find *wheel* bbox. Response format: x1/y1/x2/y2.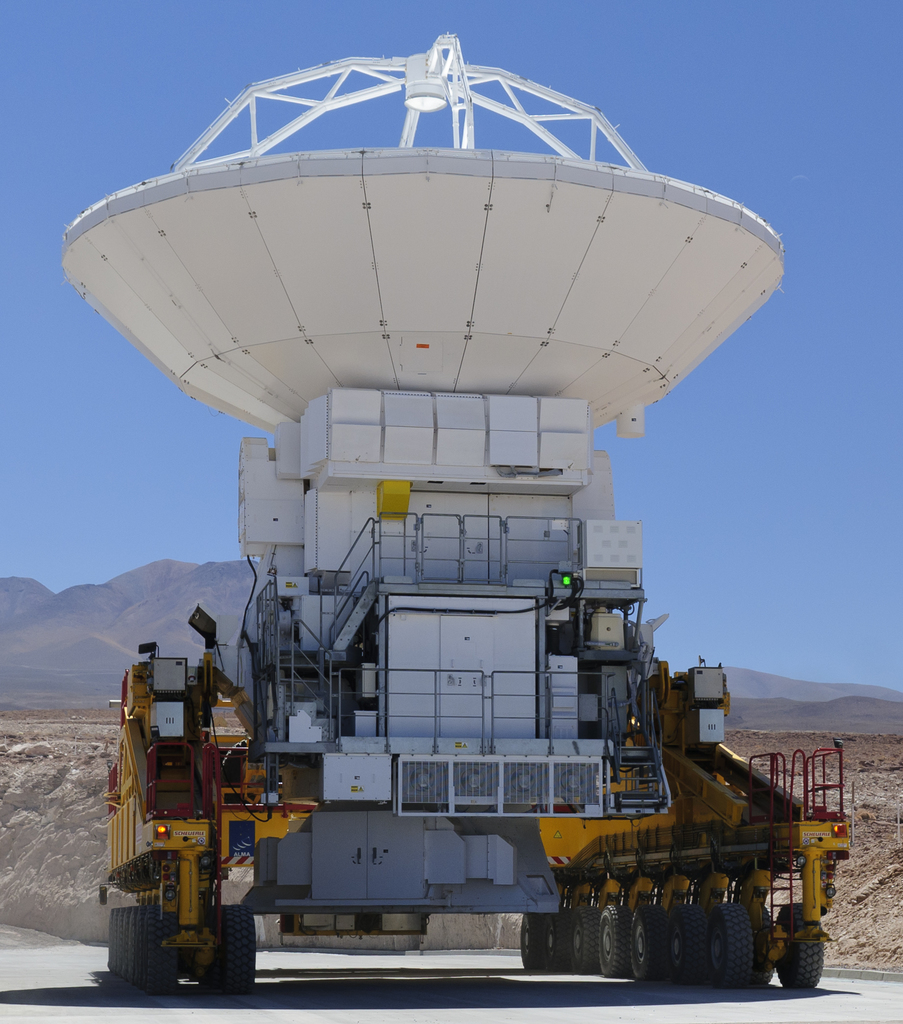
753/904/772/988.
